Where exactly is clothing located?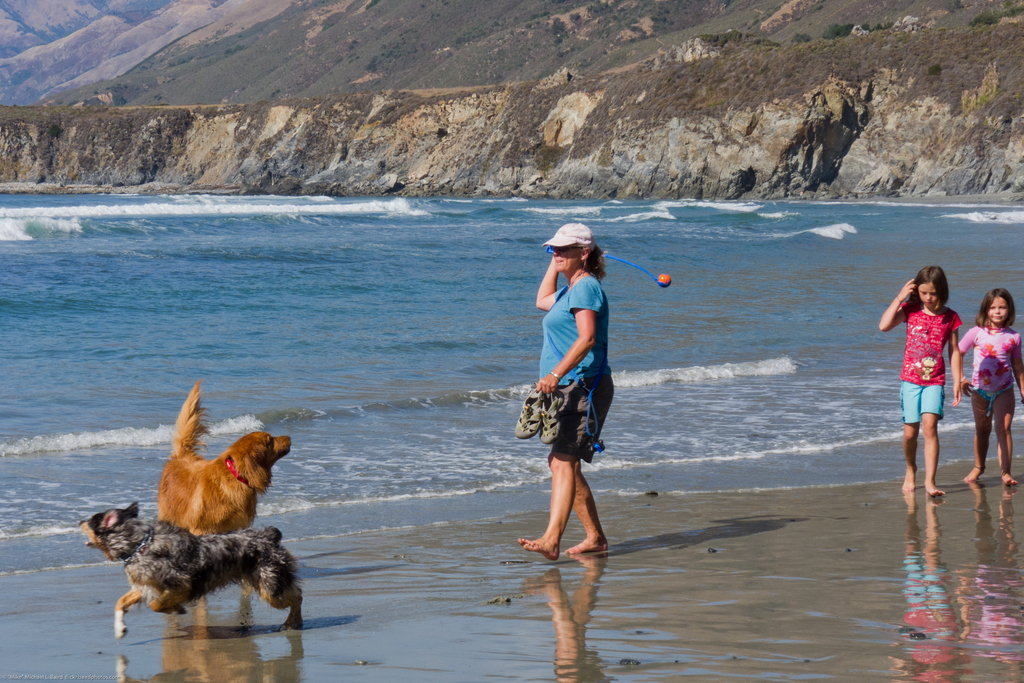
Its bounding box is (x1=899, y1=302, x2=963, y2=427).
